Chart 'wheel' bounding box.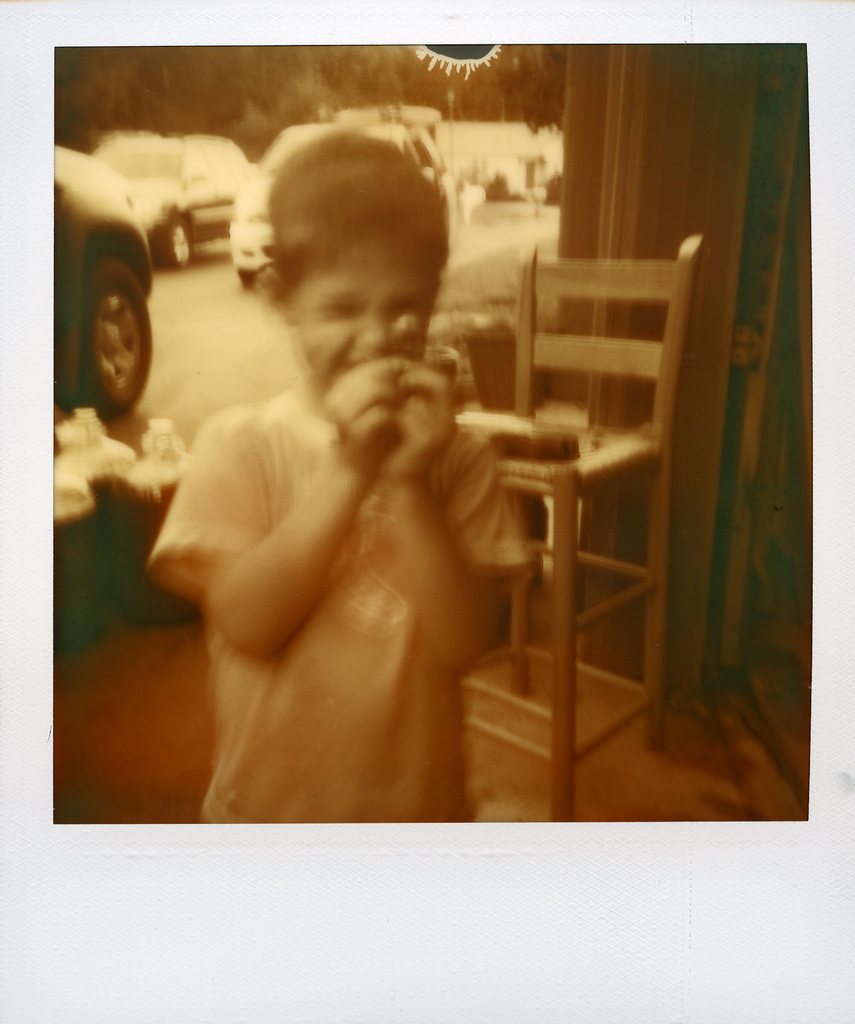
Charted: 66/237/157/406.
